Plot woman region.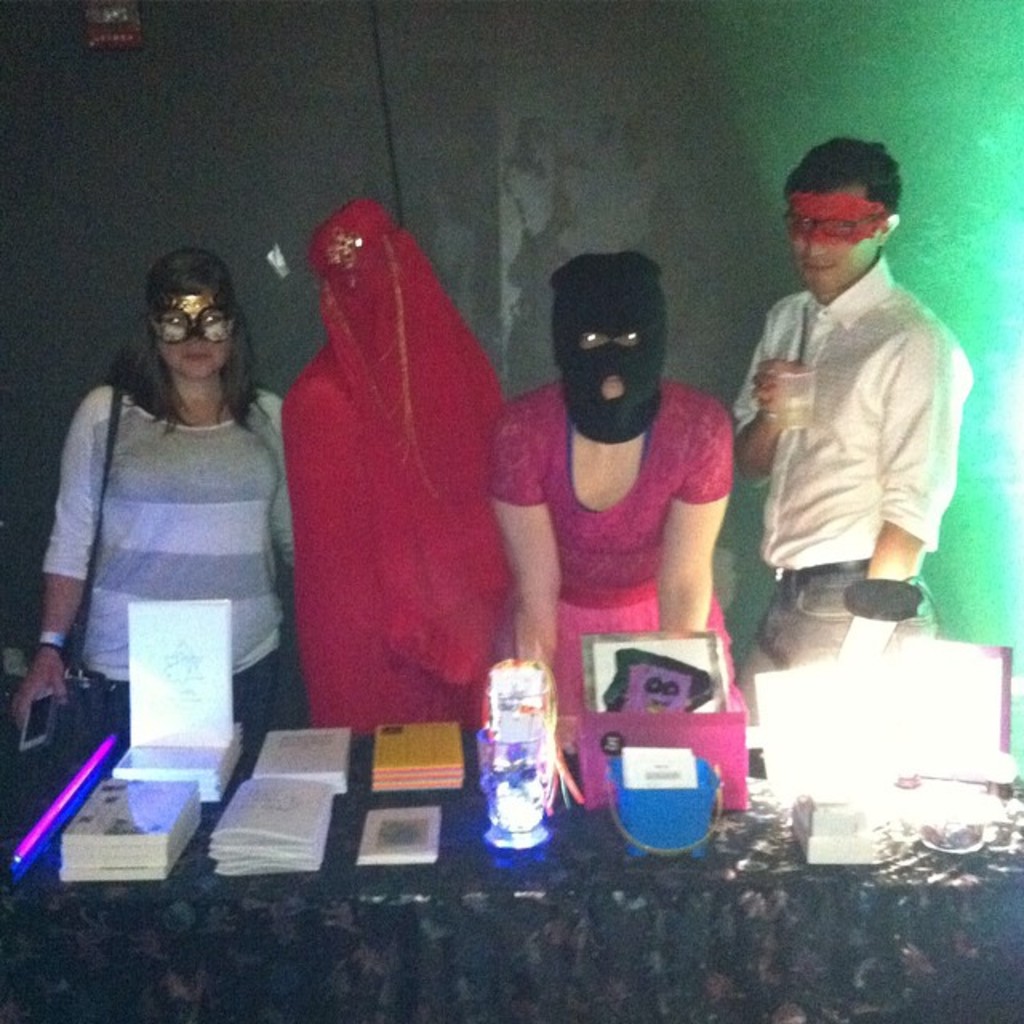
Plotted at locate(475, 248, 739, 750).
